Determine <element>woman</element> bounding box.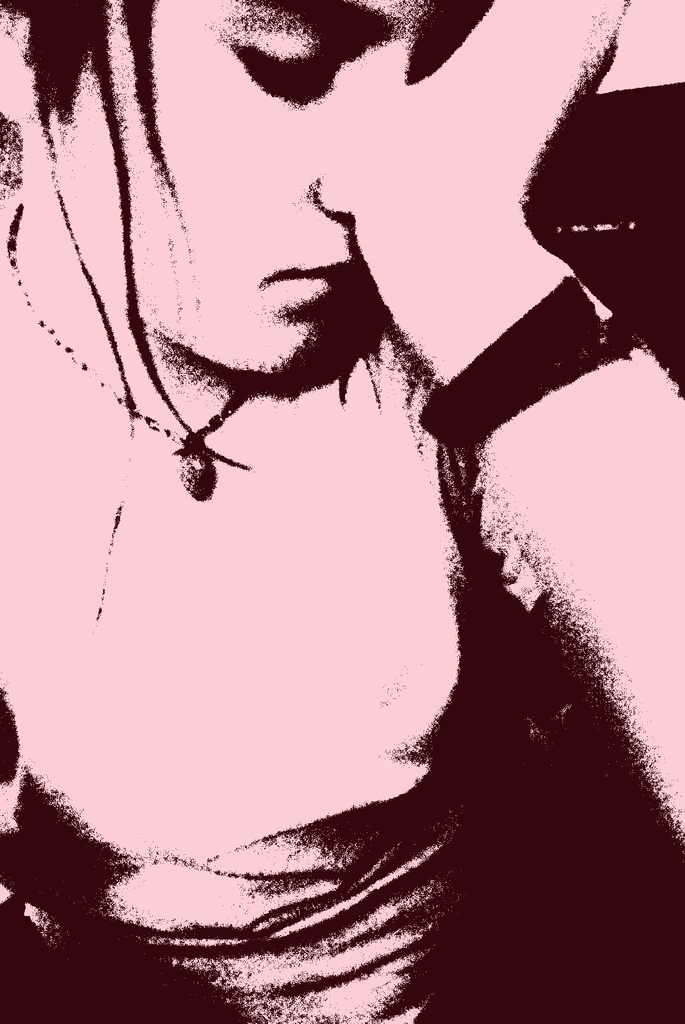
Determined: (8, 4, 670, 952).
